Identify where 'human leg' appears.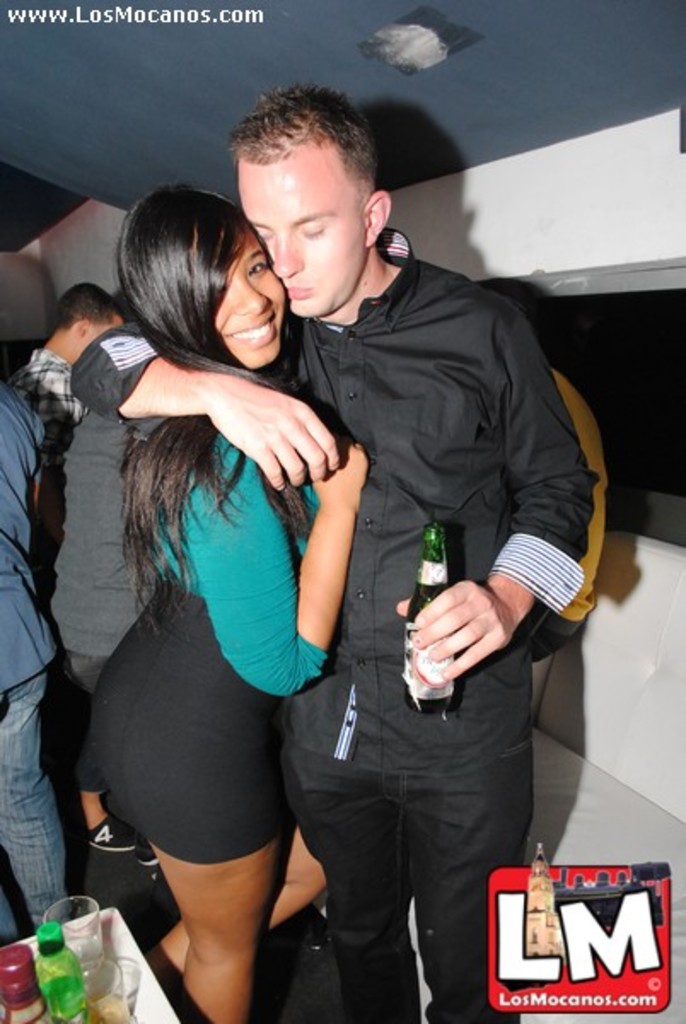
Appears at Rect(418, 720, 527, 1022).
